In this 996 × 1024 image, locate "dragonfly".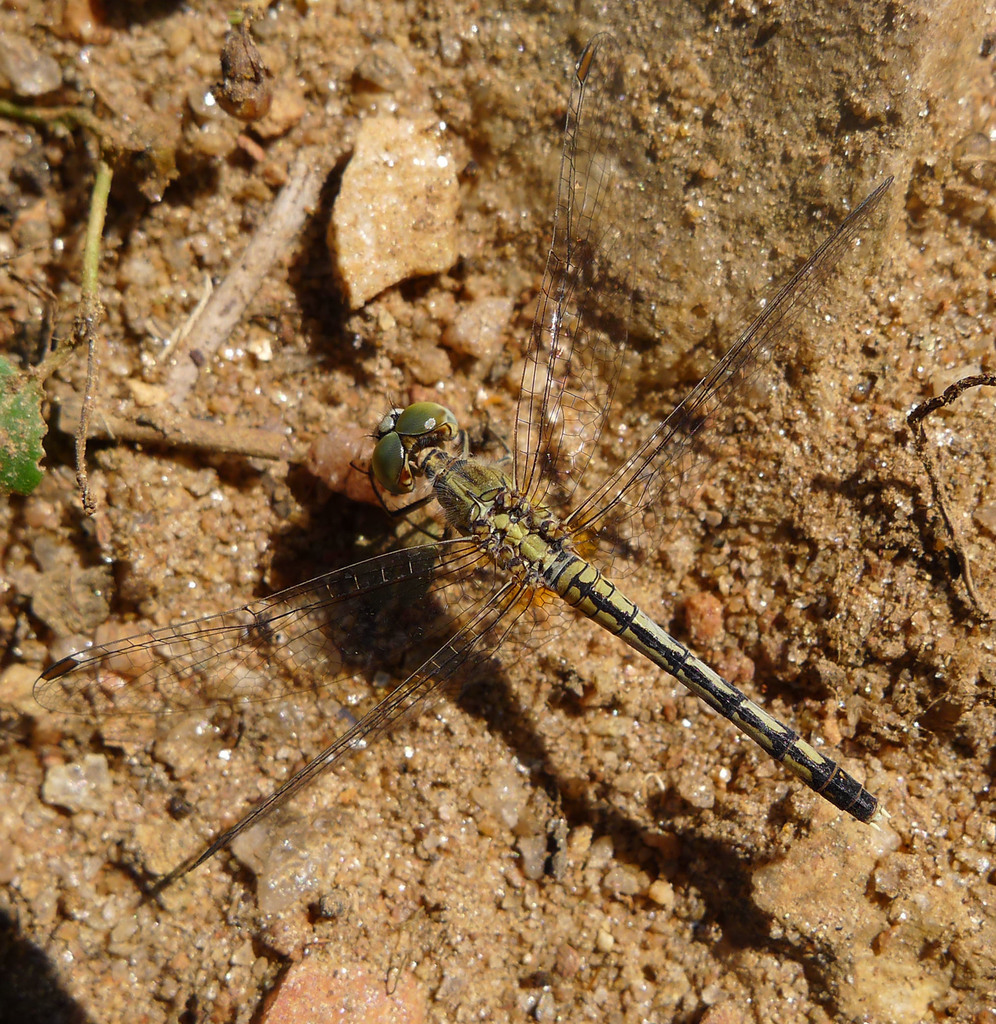
Bounding box: 35, 34, 894, 909.
